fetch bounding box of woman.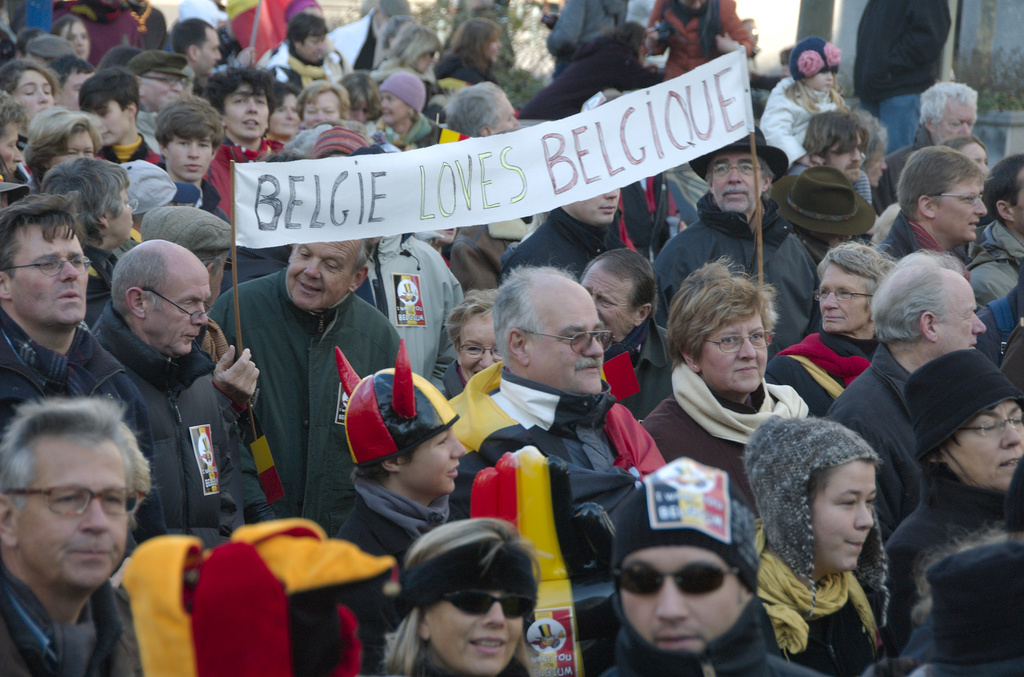
Bbox: BBox(516, 18, 662, 124).
